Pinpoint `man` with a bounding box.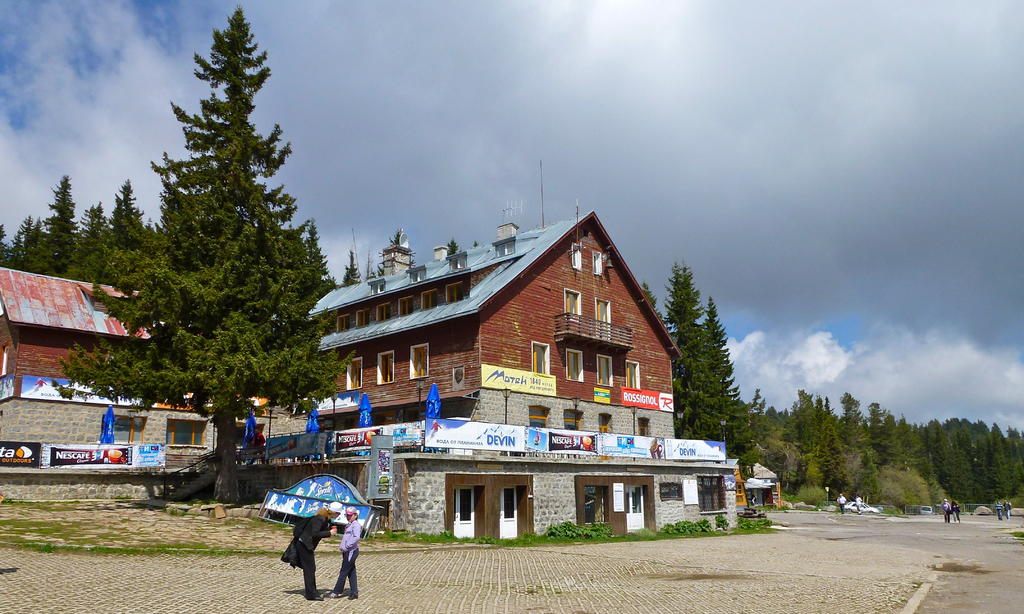
[1002,496,1012,519].
